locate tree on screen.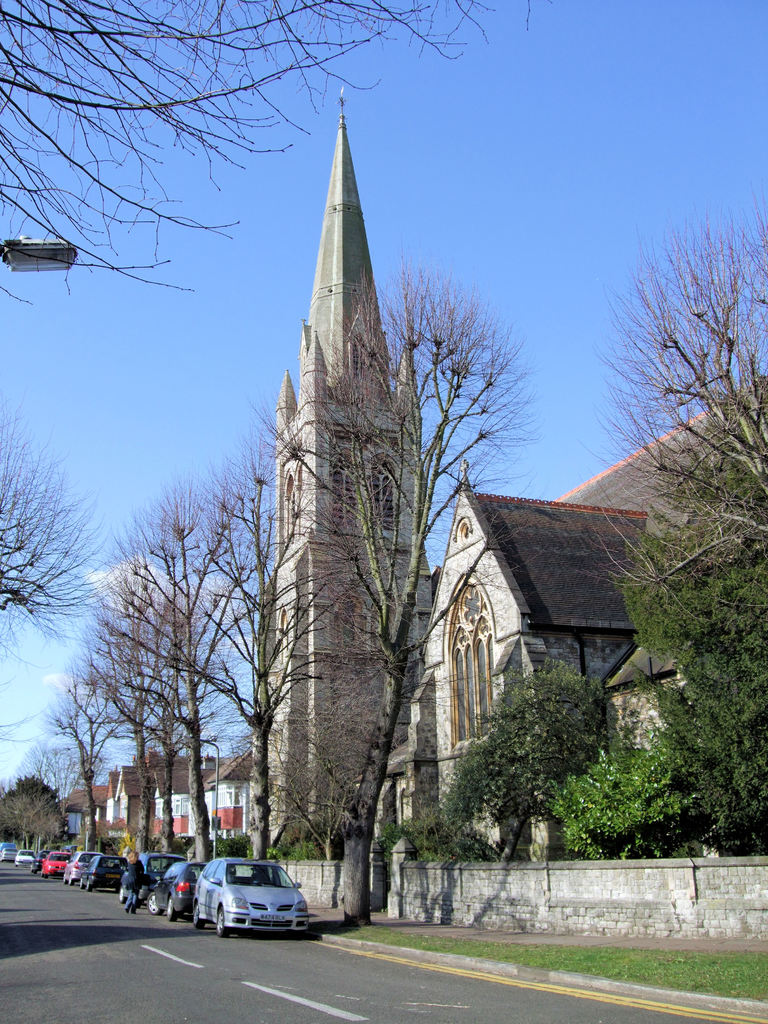
On screen at 64:614:153:851.
